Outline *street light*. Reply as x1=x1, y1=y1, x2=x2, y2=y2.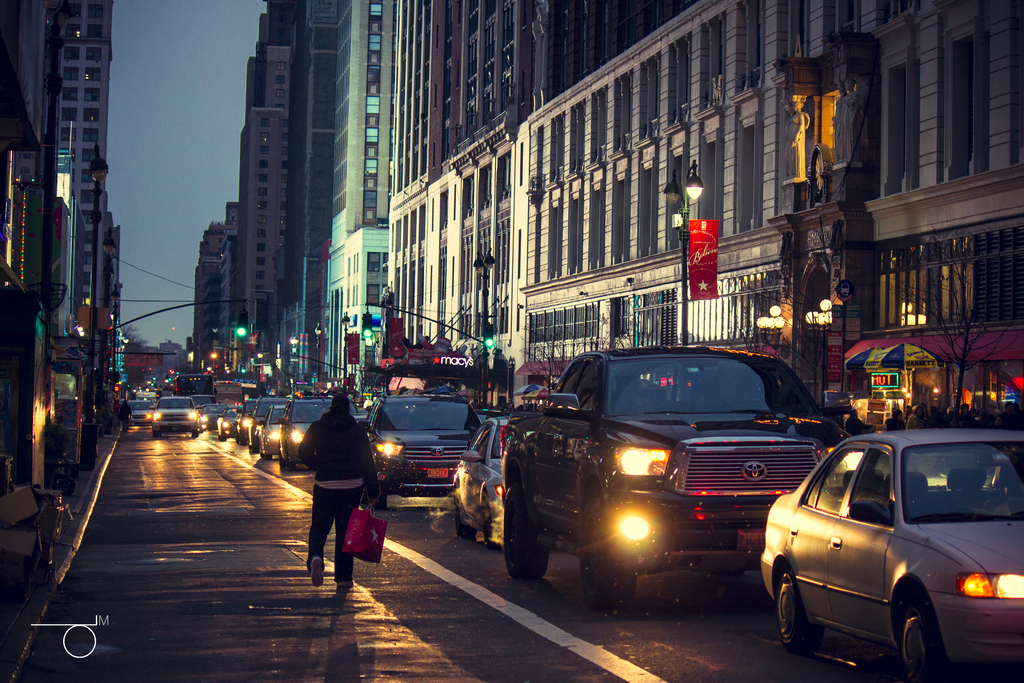
x1=111, y1=308, x2=121, y2=331.
